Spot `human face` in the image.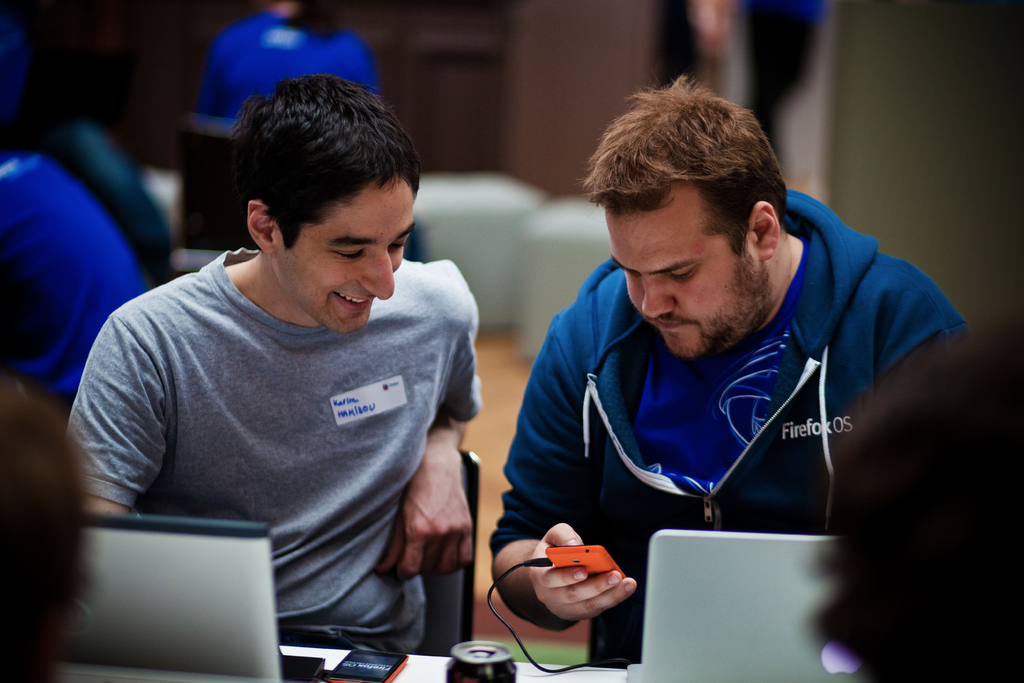
`human face` found at [x1=278, y1=169, x2=419, y2=335].
